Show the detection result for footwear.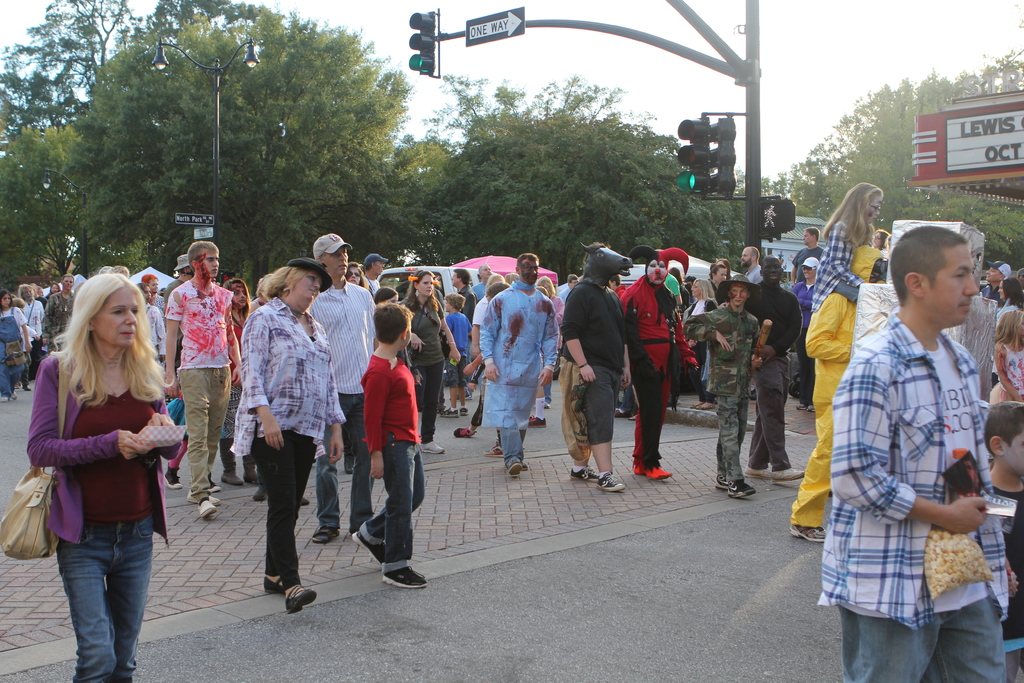
l=599, t=475, r=628, b=491.
